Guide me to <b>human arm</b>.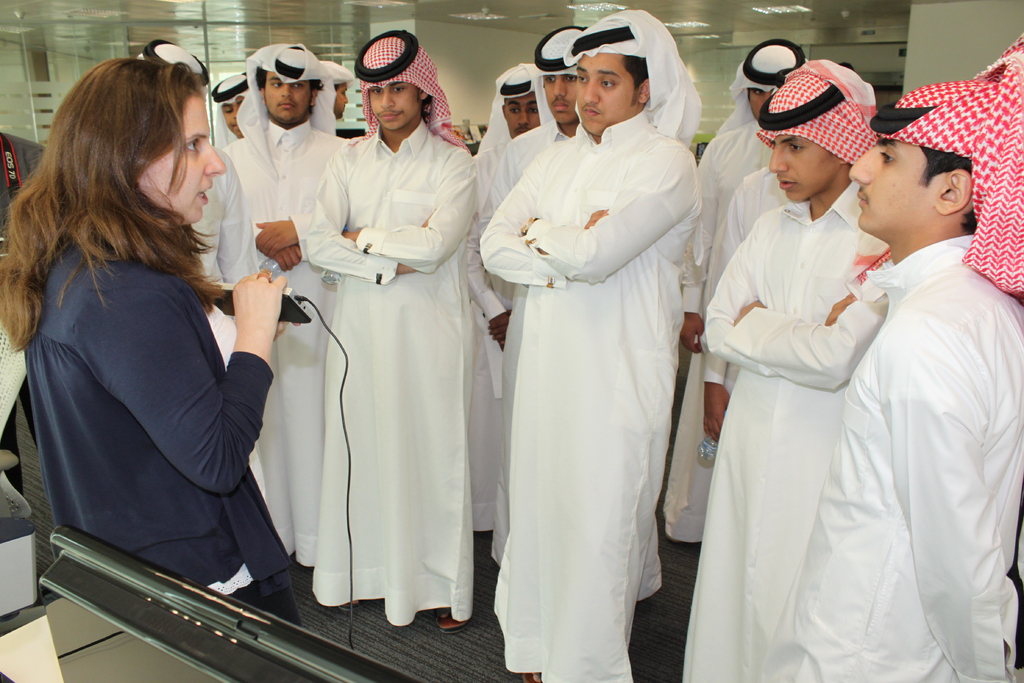
Guidance: x1=464, y1=142, x2=515, y2=356.
